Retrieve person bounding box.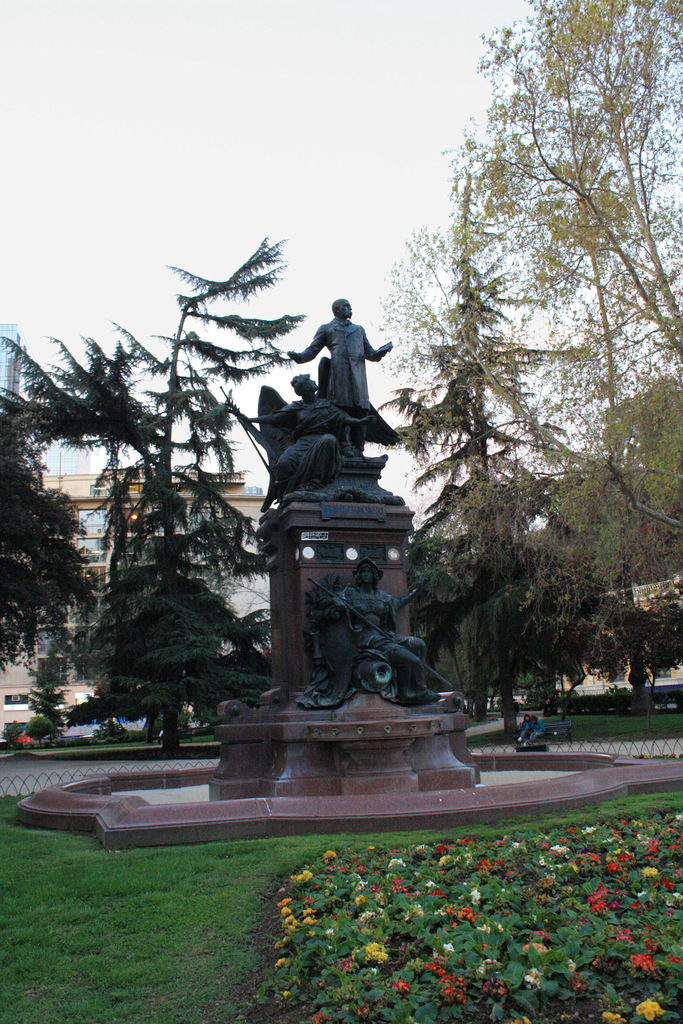
Bounding box: (236, 373, 375, 500).
